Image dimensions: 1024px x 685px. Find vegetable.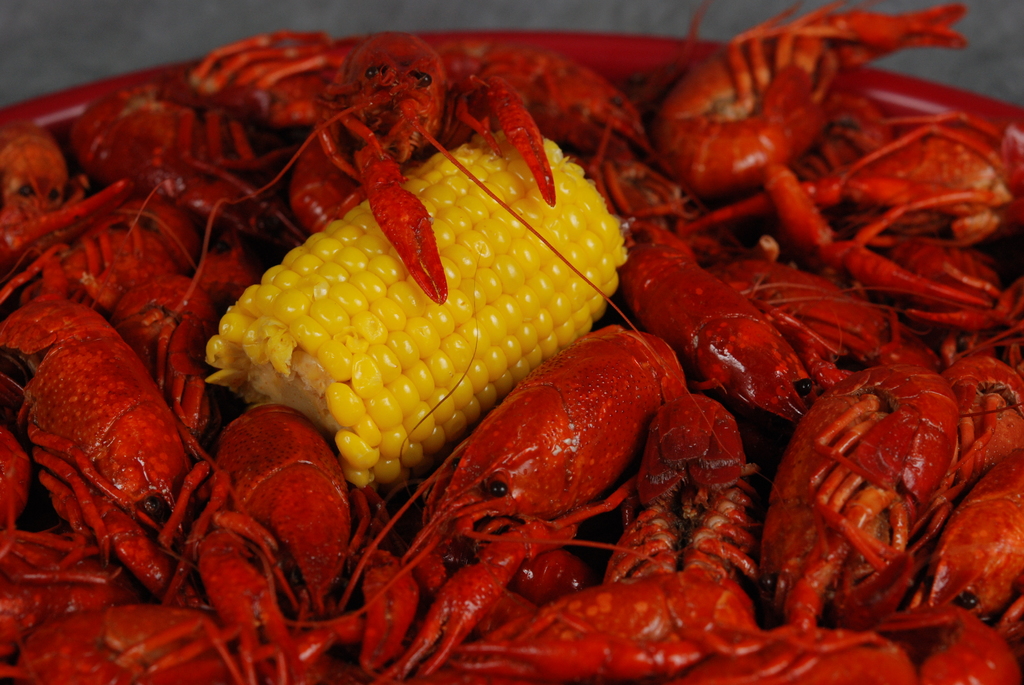
BBox(276, 138, 567, 480).
